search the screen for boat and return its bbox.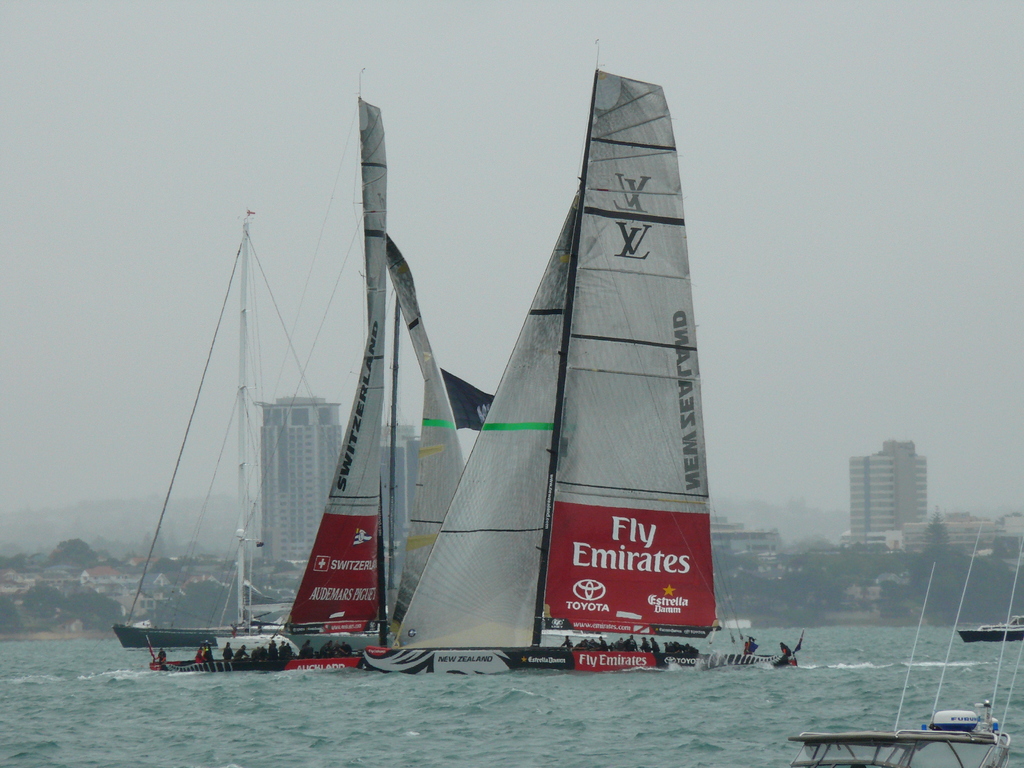
Found: x1=159, y1=69, x2=473, y2=675.
